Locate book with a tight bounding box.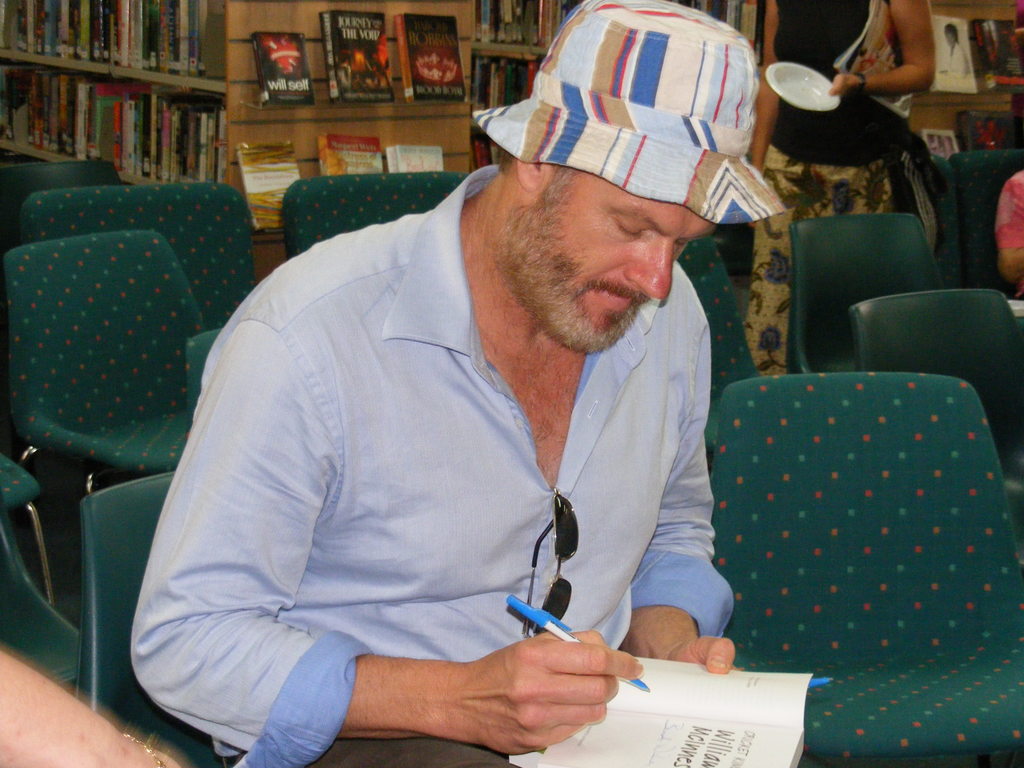
x1=320, y1=9, x2=394, y2=100.
